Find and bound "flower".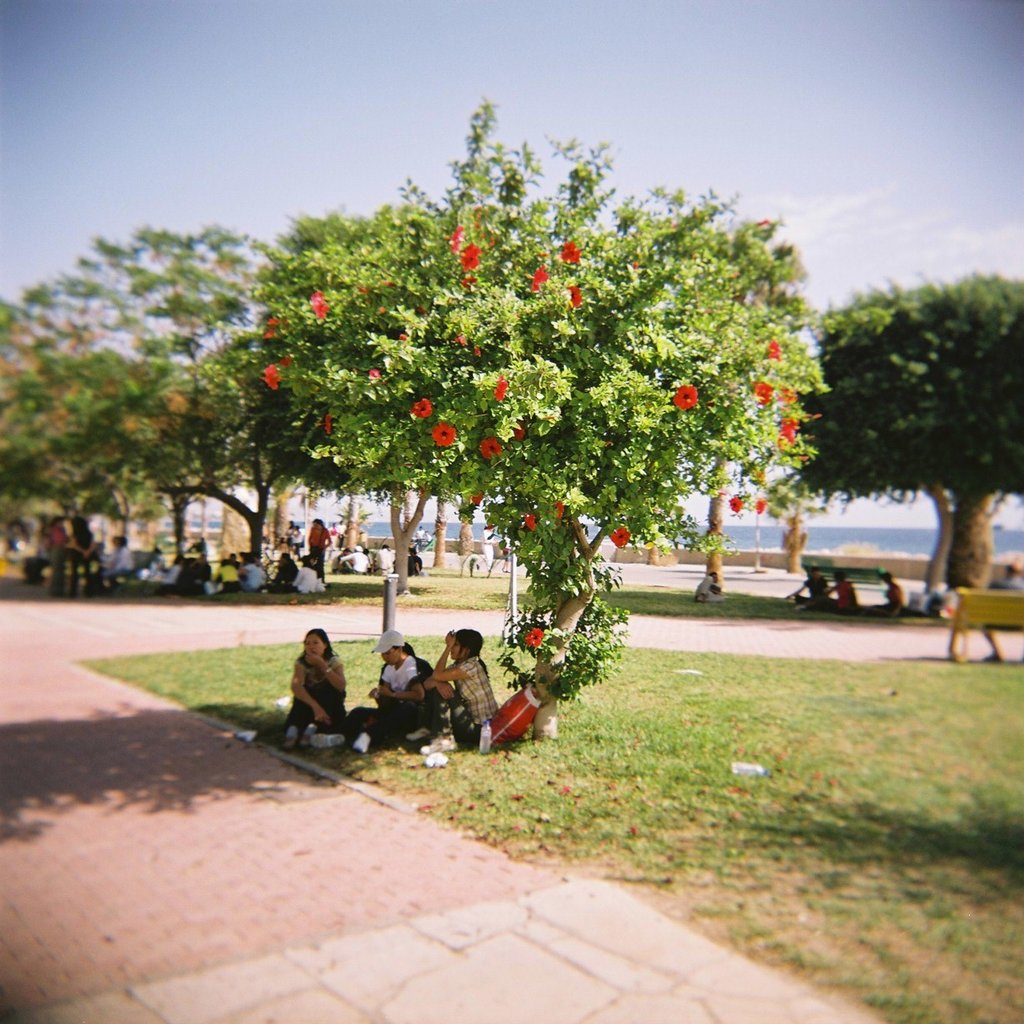
Bound: BBox(519, 509, 542, 531).
